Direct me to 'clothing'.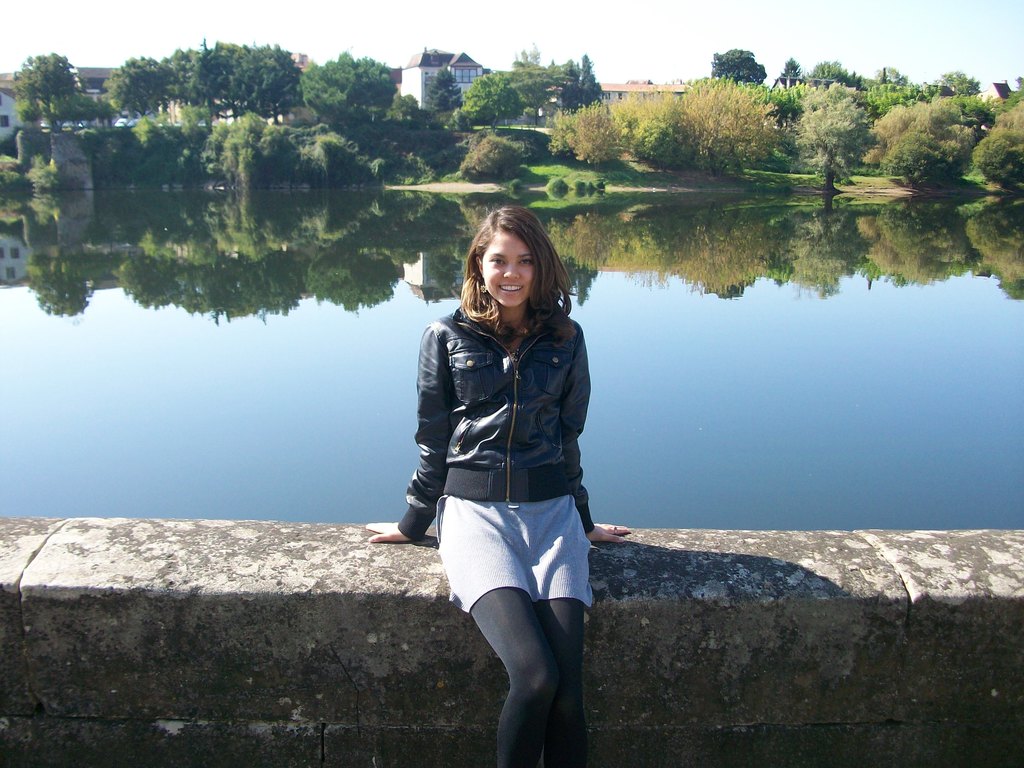
Direction: BBox(399, 305, 595, 767).
